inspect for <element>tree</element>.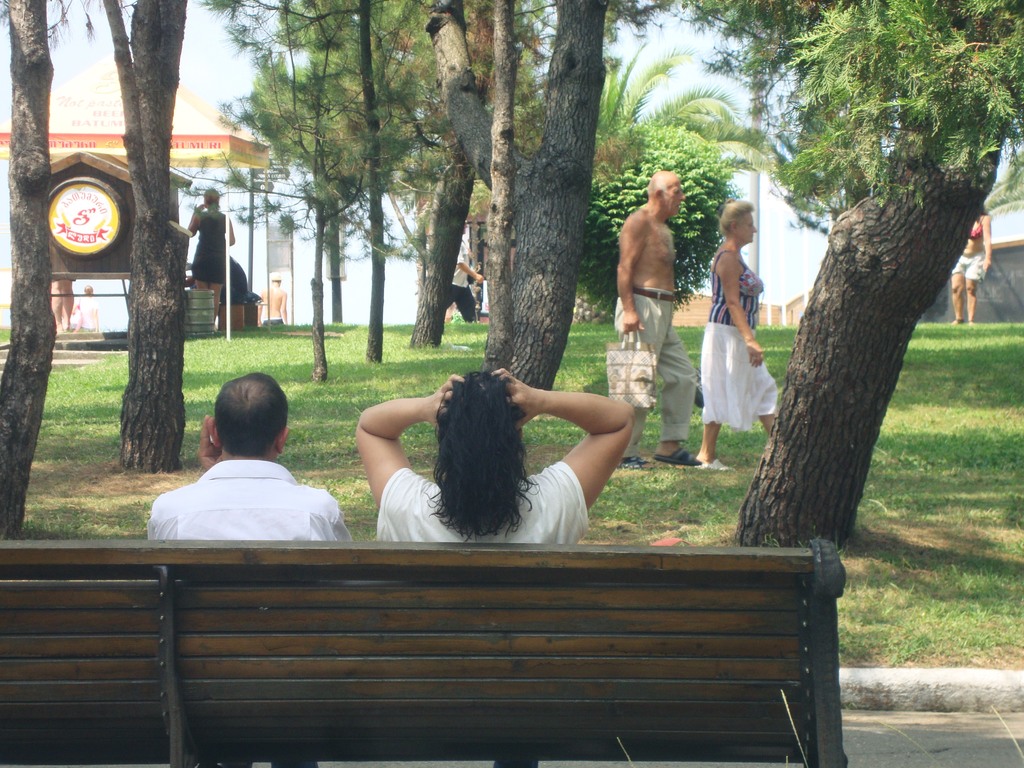
Inspection: (420,0,611,393).
